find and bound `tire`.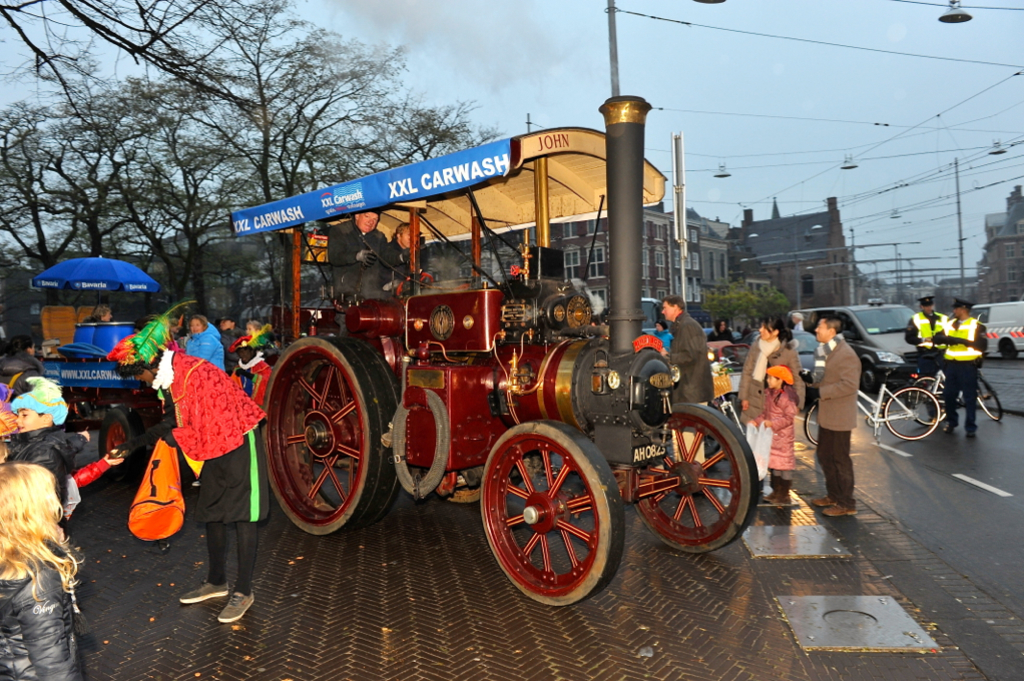
Bound: 999/337/1019/362.
